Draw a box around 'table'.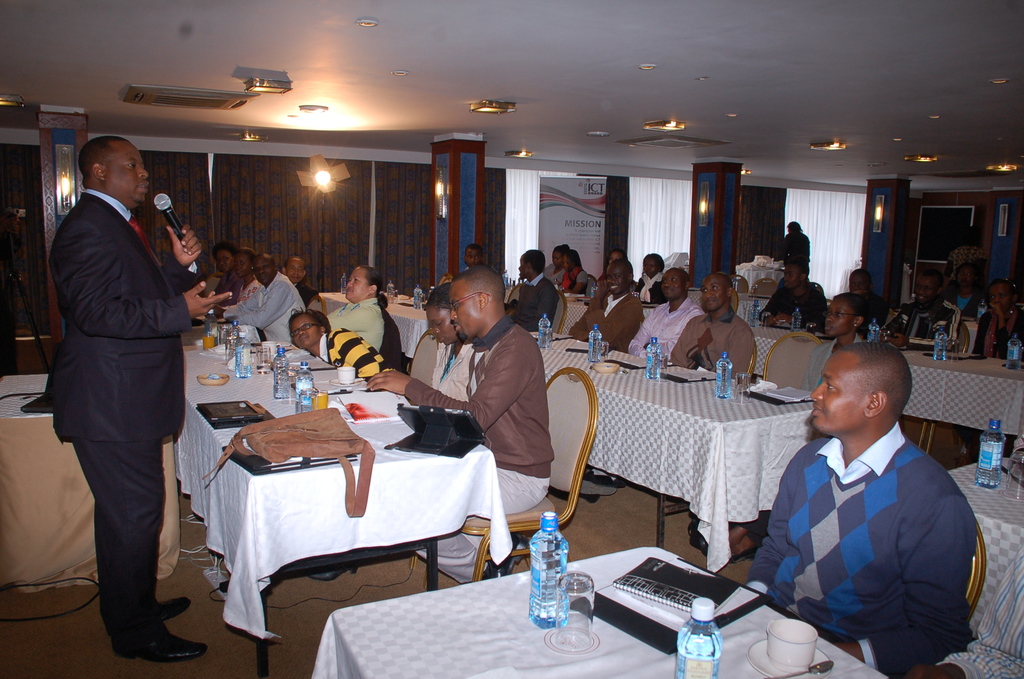
(x1=540, y1=330, x2=811, y2=575).
